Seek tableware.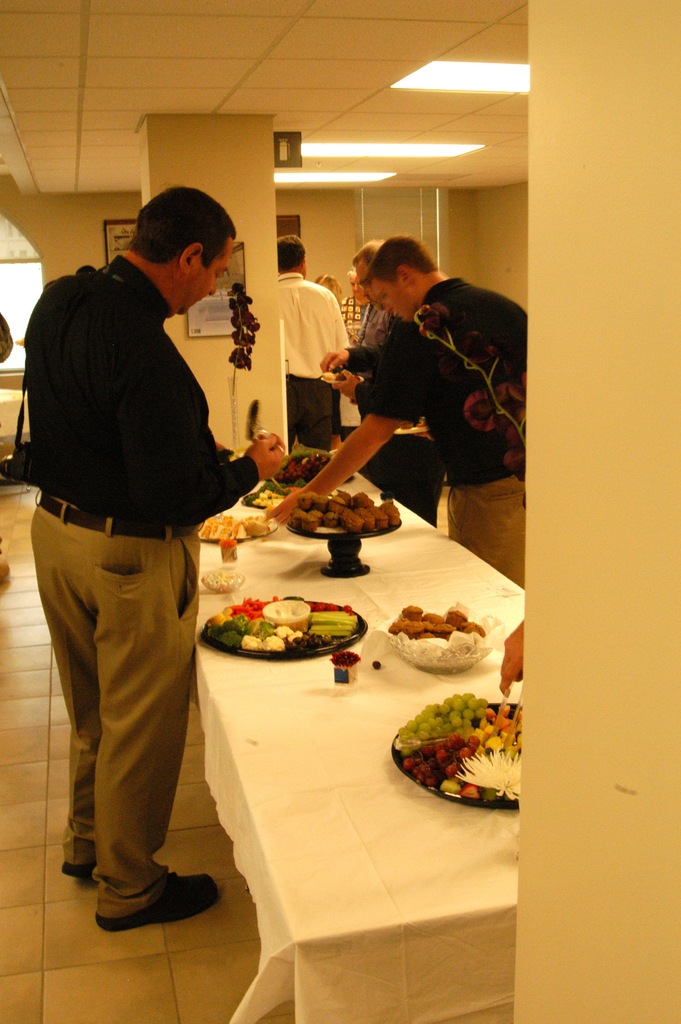
<region>198, 597, 363, 662</region>.
